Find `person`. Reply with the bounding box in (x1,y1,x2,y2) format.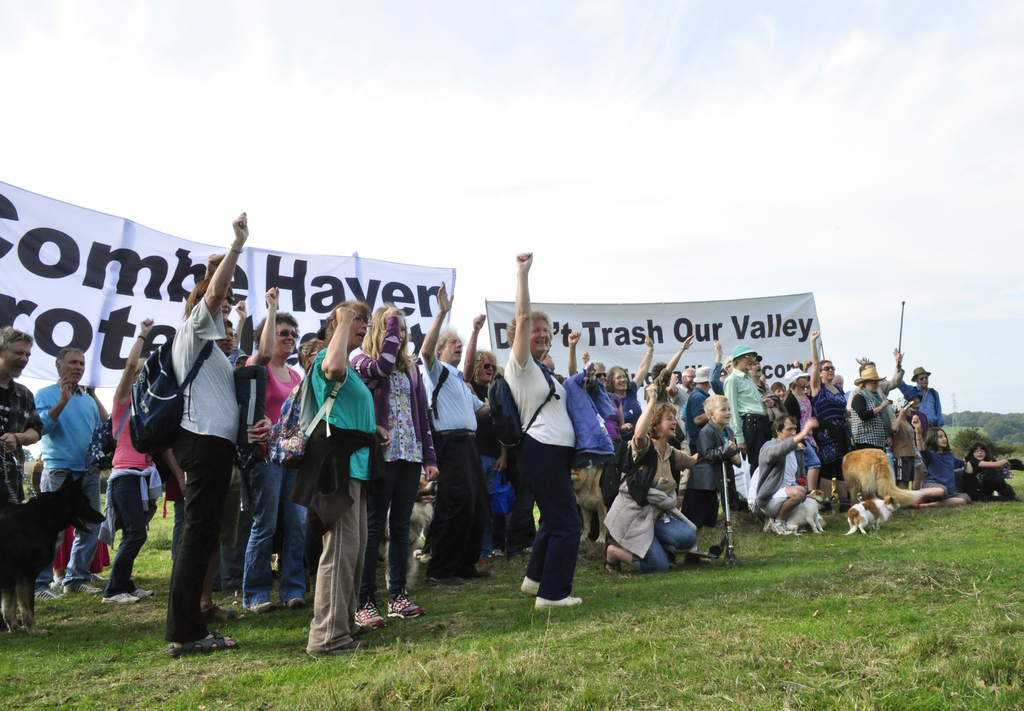
(0,333,44,635).
